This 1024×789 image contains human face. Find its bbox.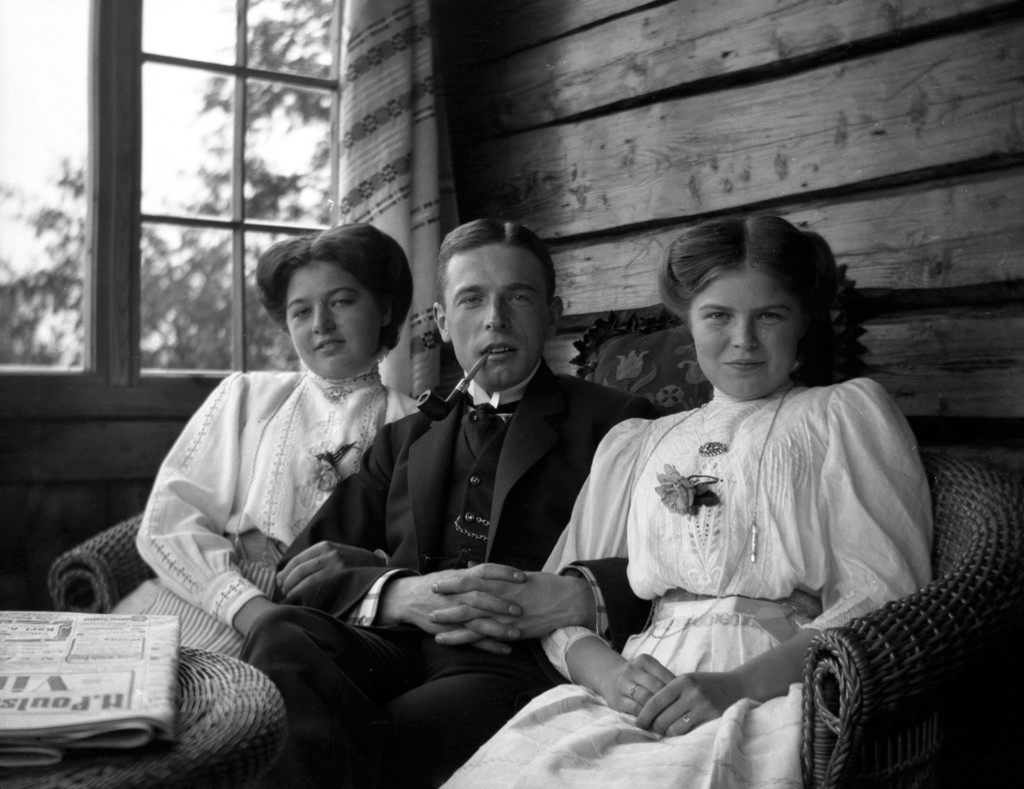
[x1=681, y1=270, x2=802, y2=405].
